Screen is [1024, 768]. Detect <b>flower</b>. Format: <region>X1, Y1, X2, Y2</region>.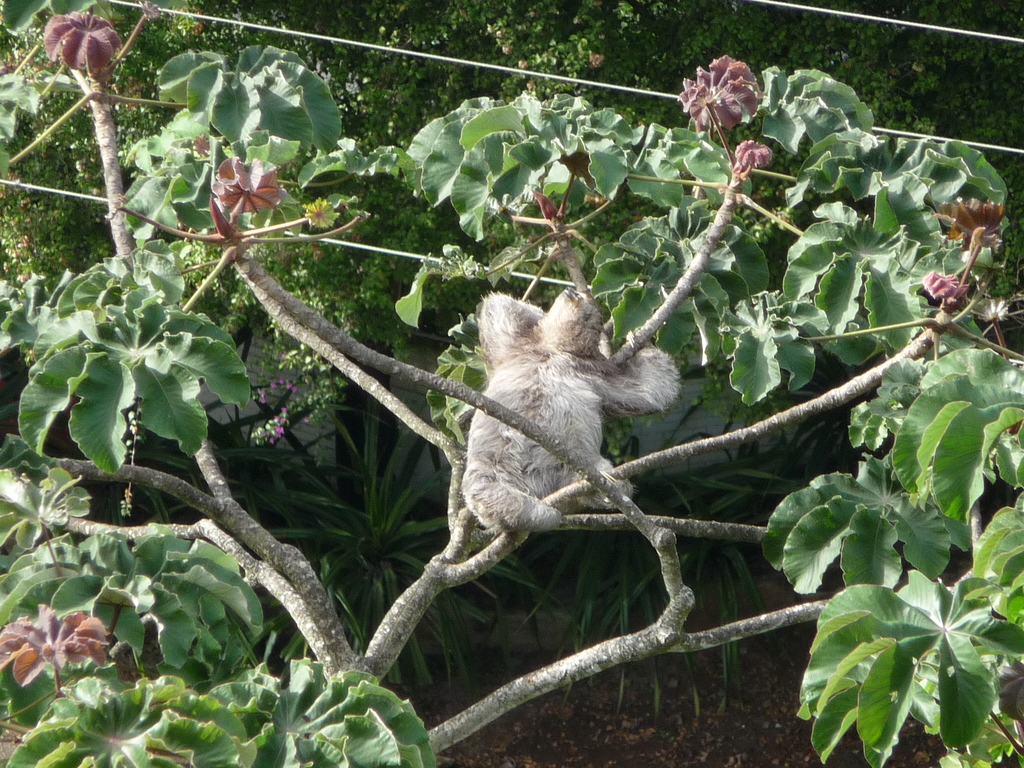
<region>682, 45, 764, 131</region>.
